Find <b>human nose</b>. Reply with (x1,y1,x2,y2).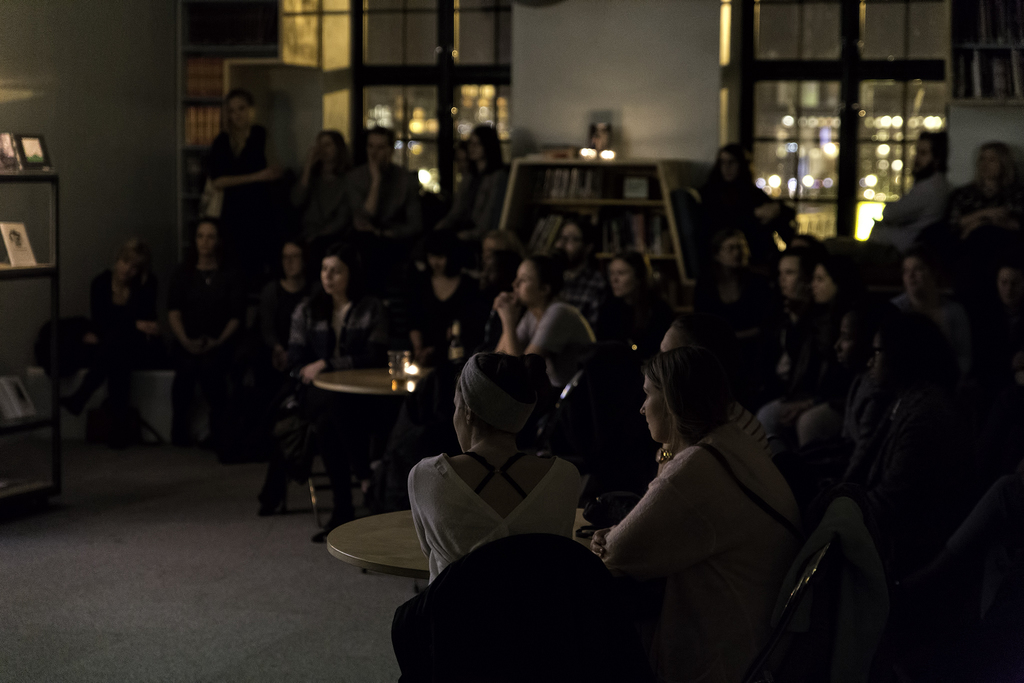
(324,270,330,284).
